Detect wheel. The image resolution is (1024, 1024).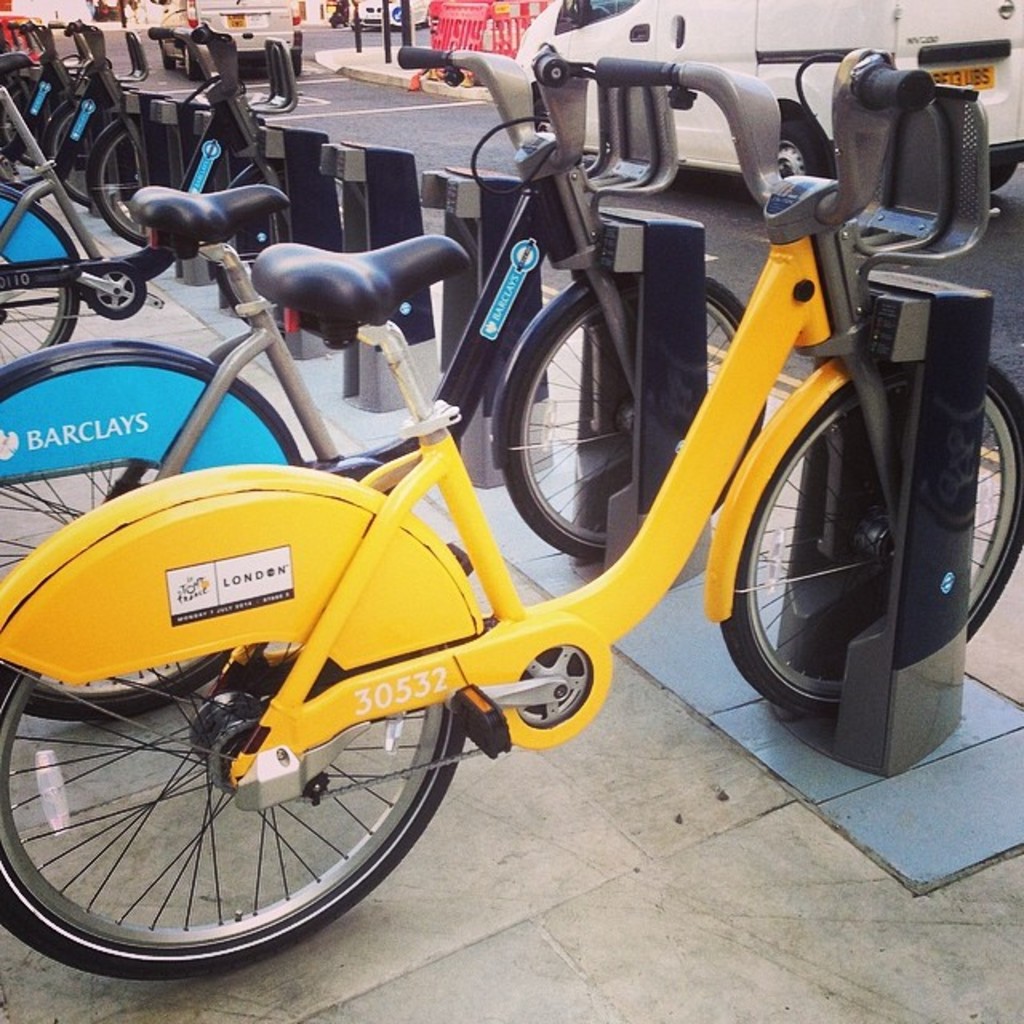
<region>0, 186, 82, 366</region>.
